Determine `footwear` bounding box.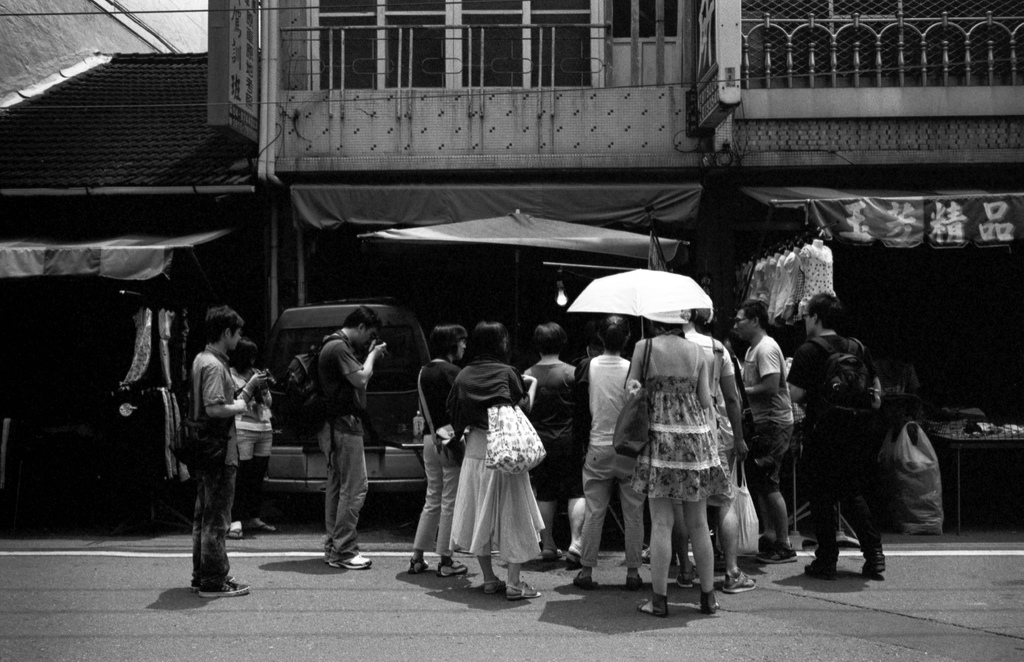
Determined: x1=325, y1=554, x2=372, y2=571.
